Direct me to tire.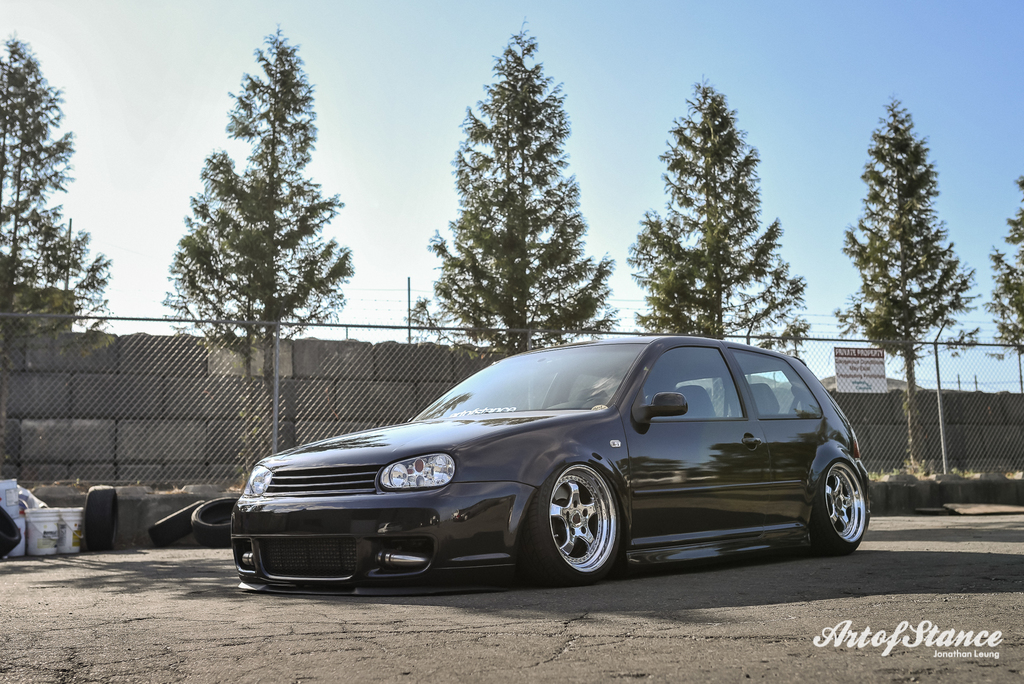
Direction: pyautogui.locateOnScreen(189, 497, 242, 547).
